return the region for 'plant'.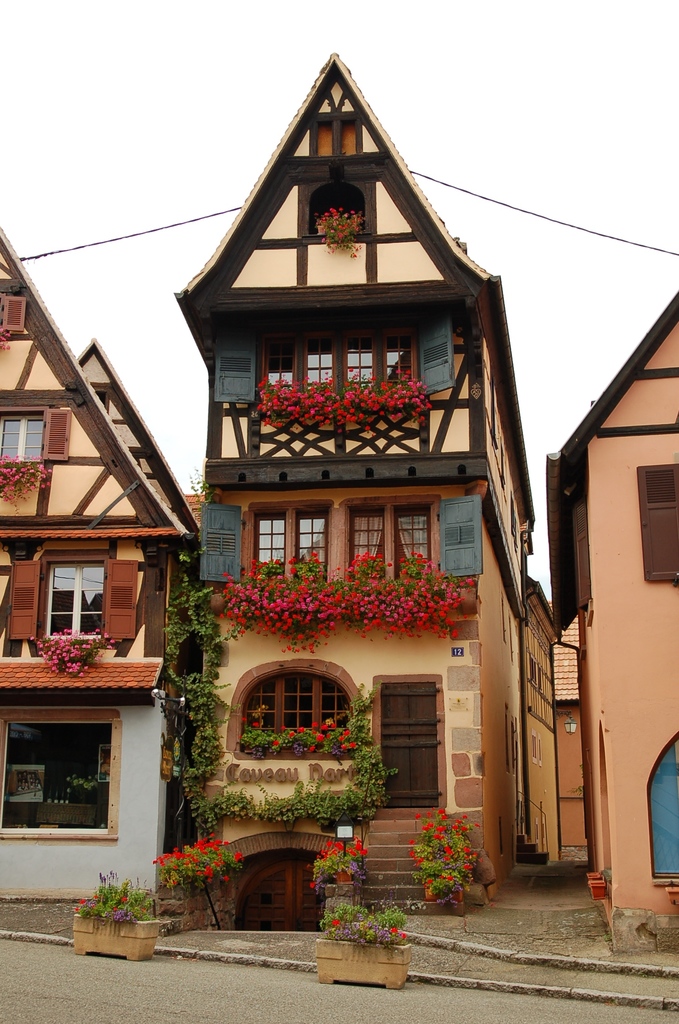
locate(419, 827, 490, 918).
